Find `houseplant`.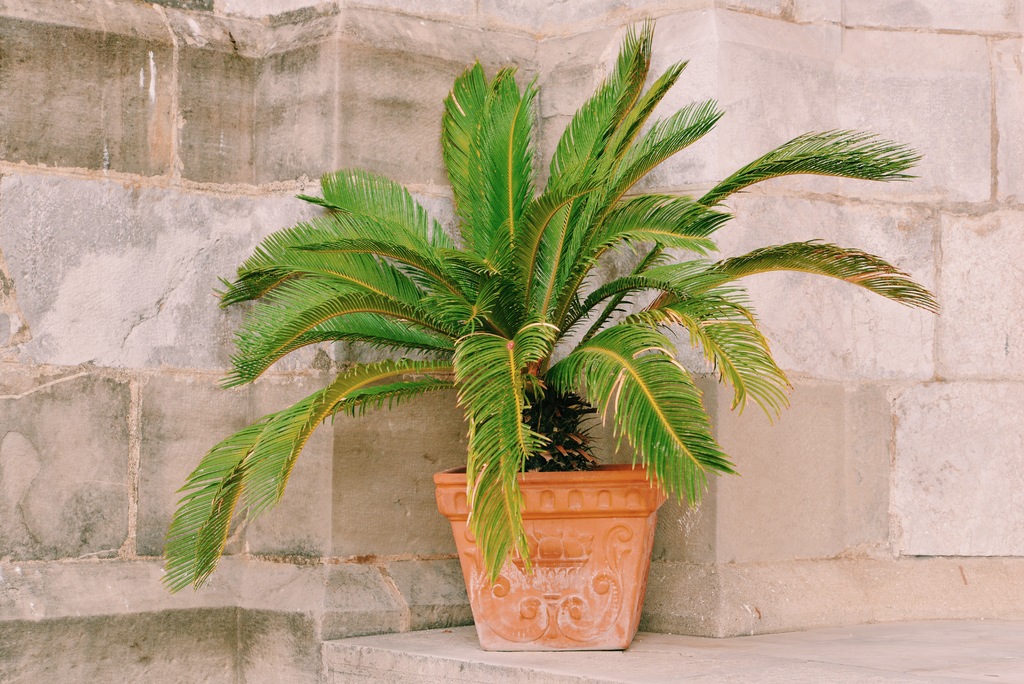
rect(164, 10, 941, 654).
